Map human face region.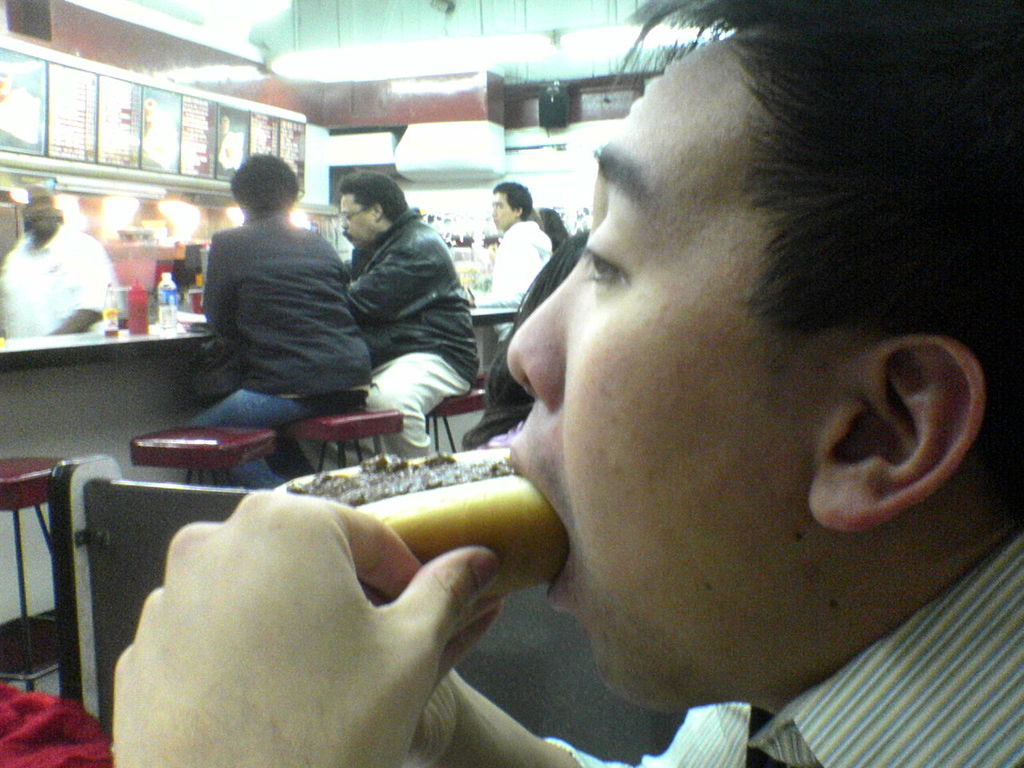
Mapped to {"left": 345, "top": 187, "right": 375, "bottom": 251}.
